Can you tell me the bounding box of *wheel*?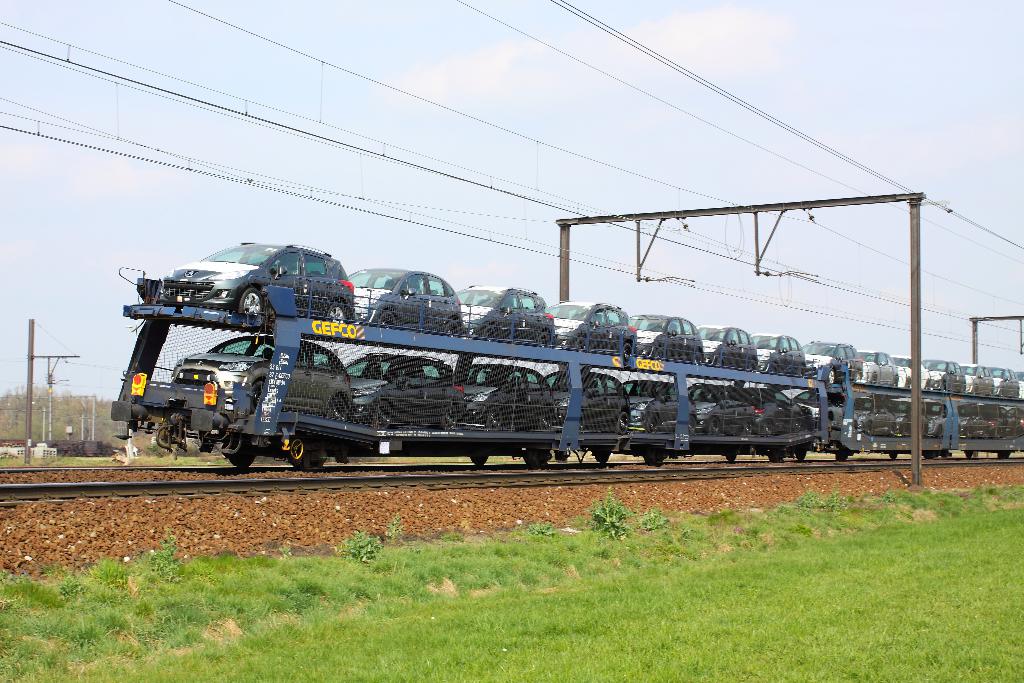
select_region(540, 410, 554, 429).
